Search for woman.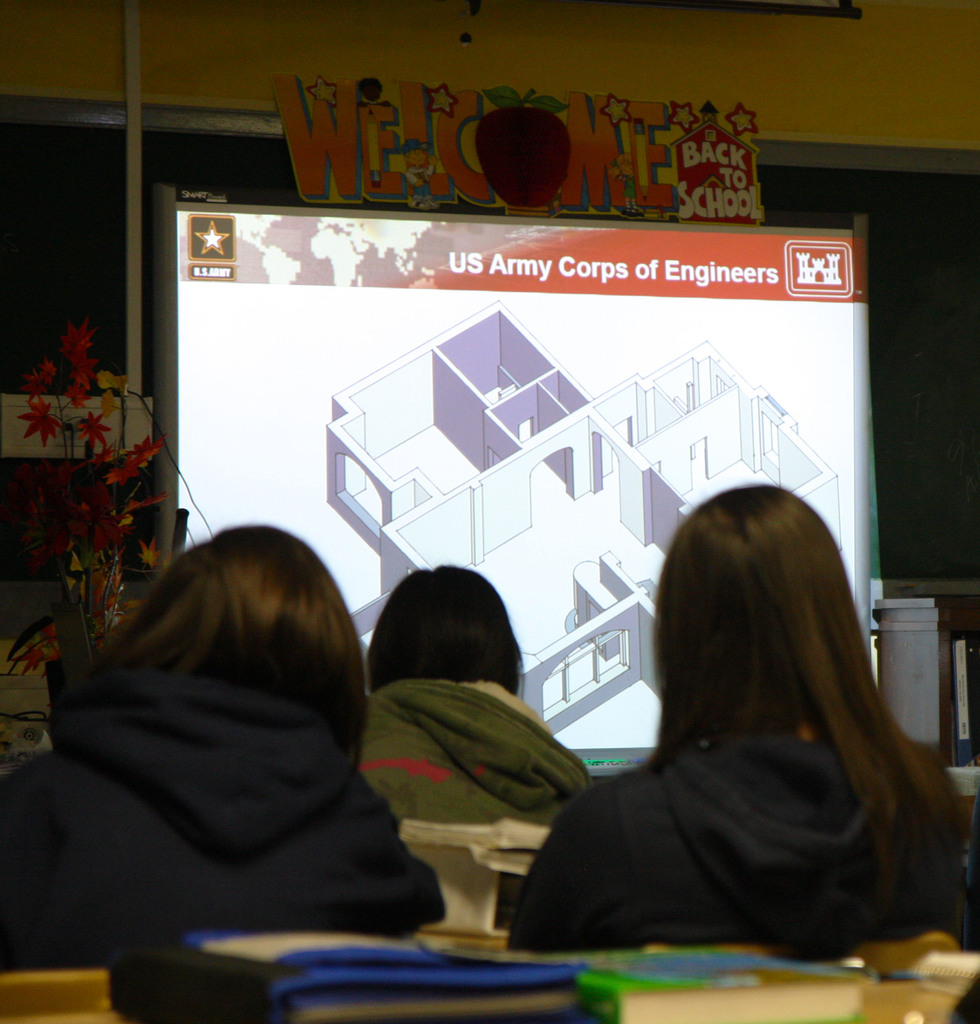
Found at region(521, 470, 965, 981).
